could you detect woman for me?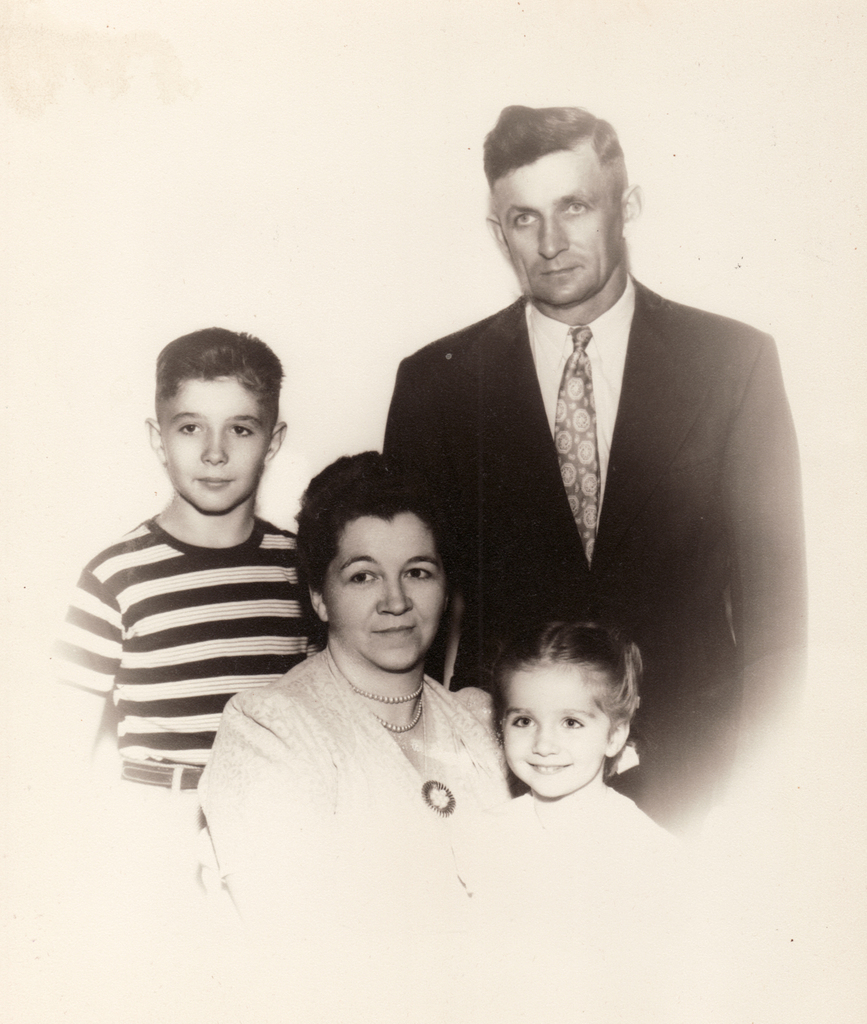
Detection result: 190, 426, 558, 929.
